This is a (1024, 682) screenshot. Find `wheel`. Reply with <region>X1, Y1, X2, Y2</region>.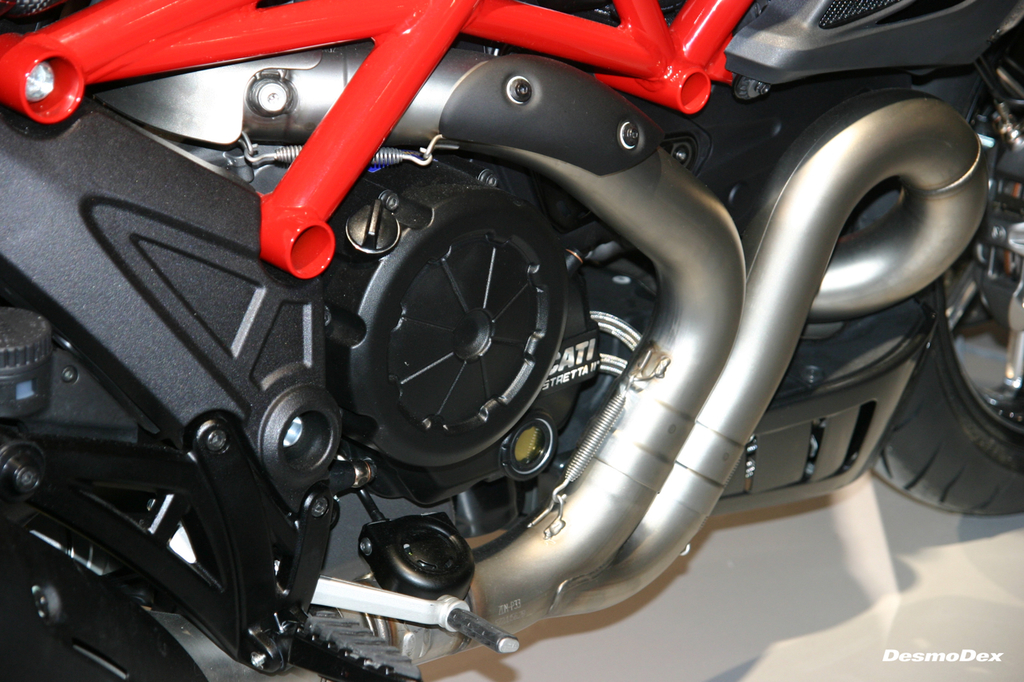
<region>851, 47, 1023, 520</region>.
